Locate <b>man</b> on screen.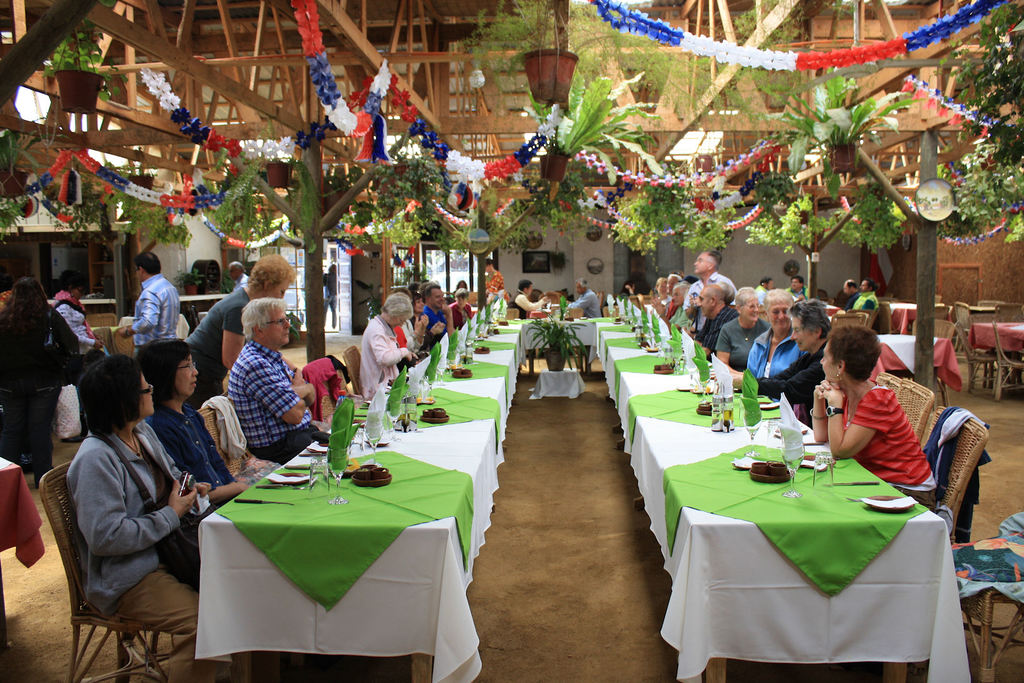
On screen at left=118, top=251, right=187, bottom=364.
